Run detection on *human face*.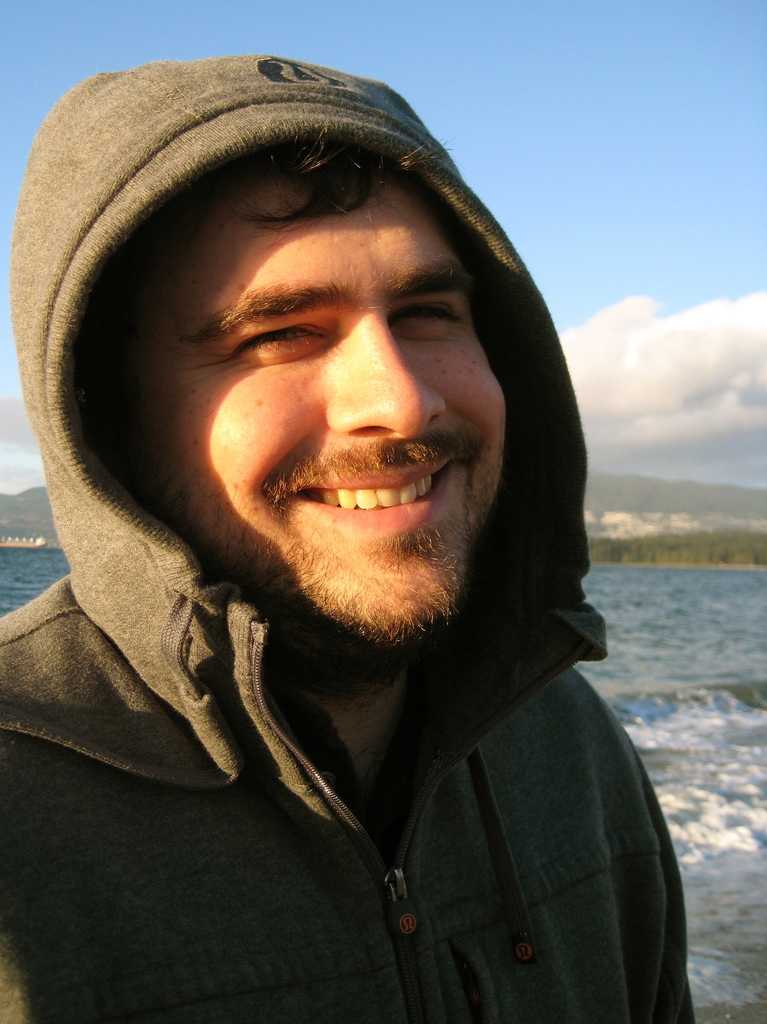
Result: 131,164,508,633.
